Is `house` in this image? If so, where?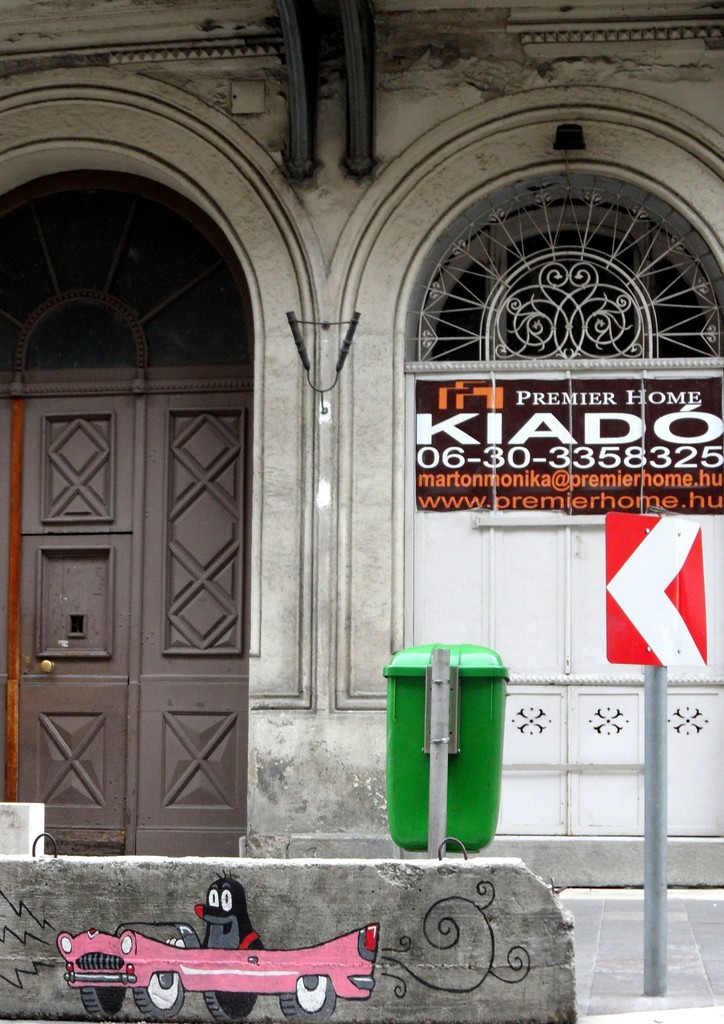
Yes, at bbox=(0, 0, 723, 892).
